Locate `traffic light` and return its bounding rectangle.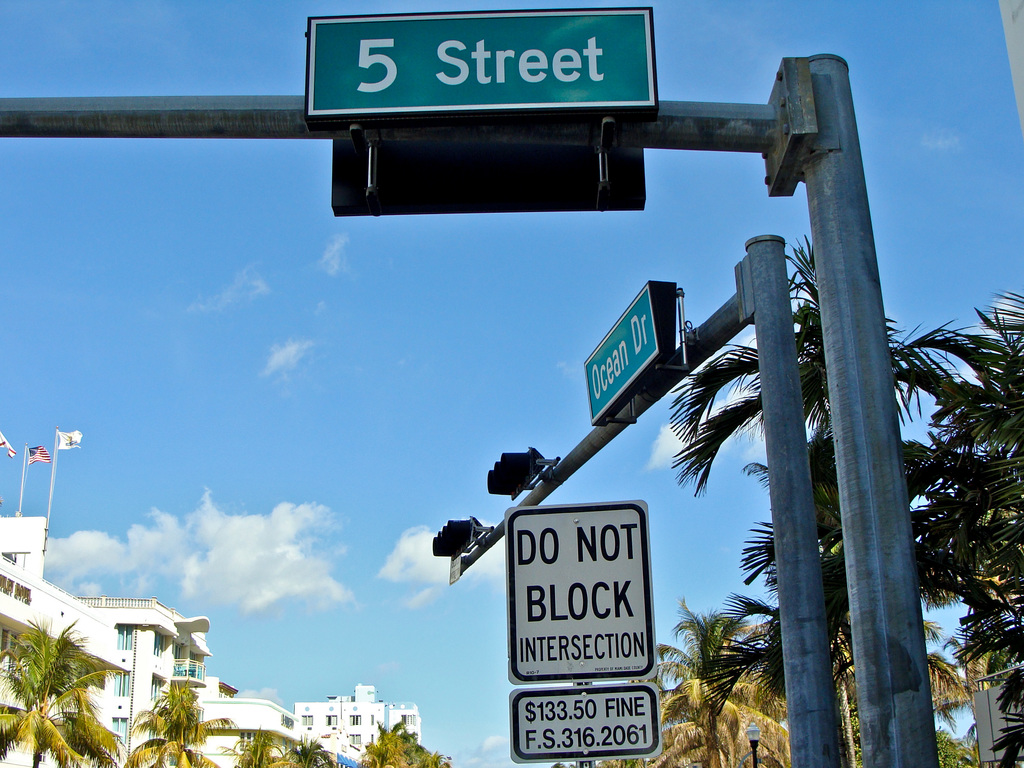
(484, 447, 545, 500).
